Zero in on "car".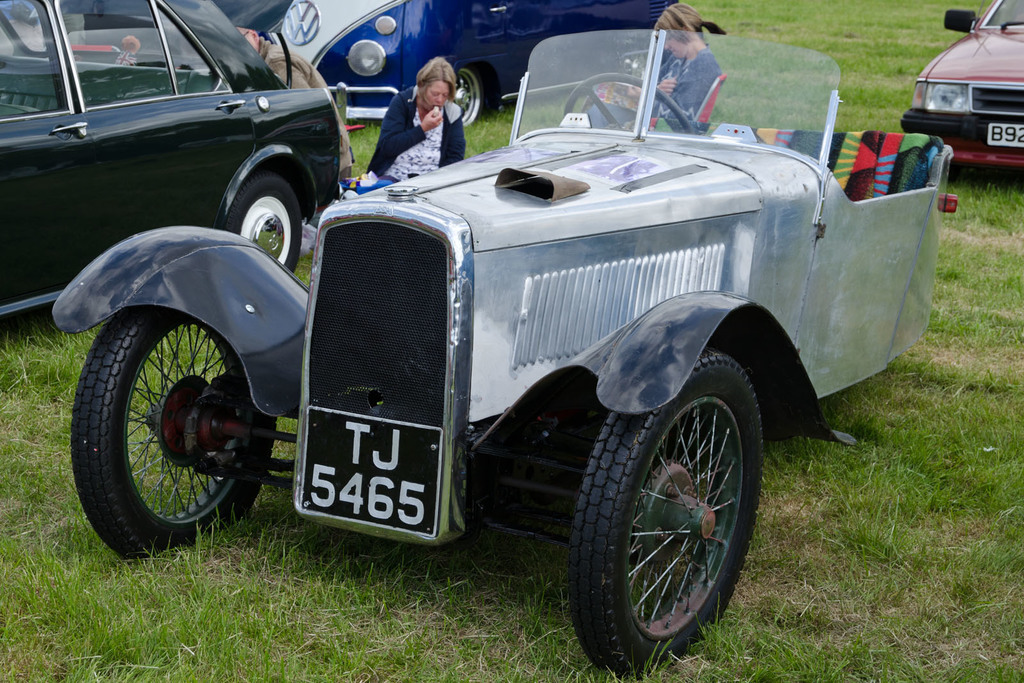
Zeroed in: pyautogui.locateOnScreen(255, 0, 687, 138).
